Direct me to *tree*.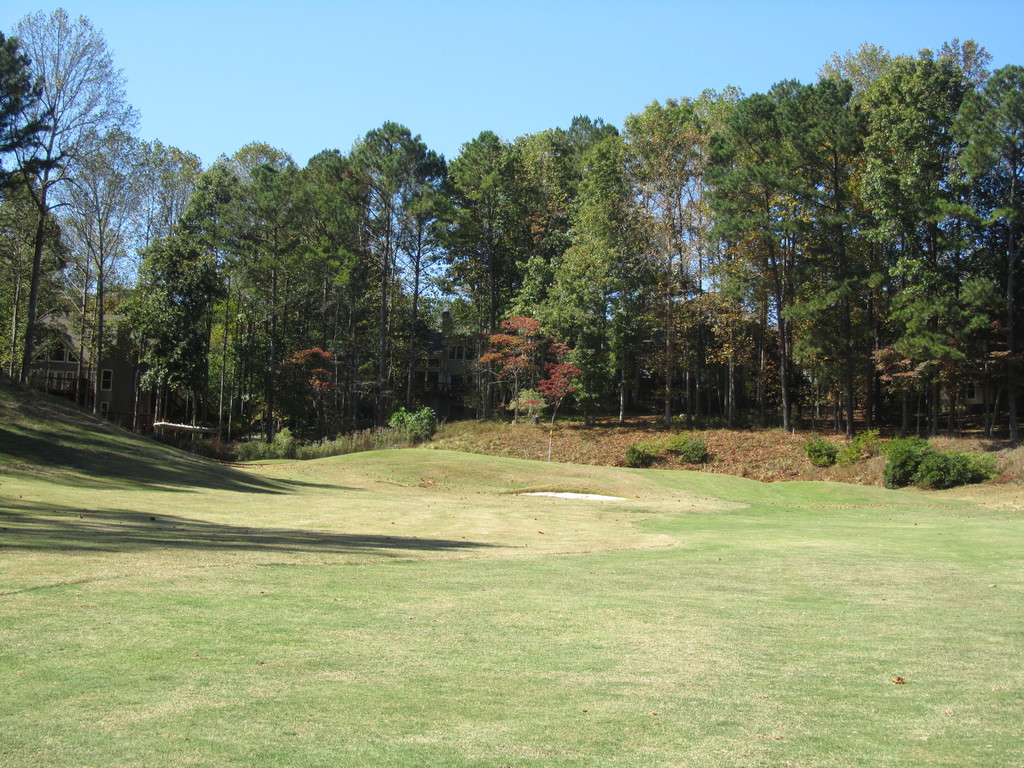
Direction: x1=849 y1=52 x2=984 y2=440.
